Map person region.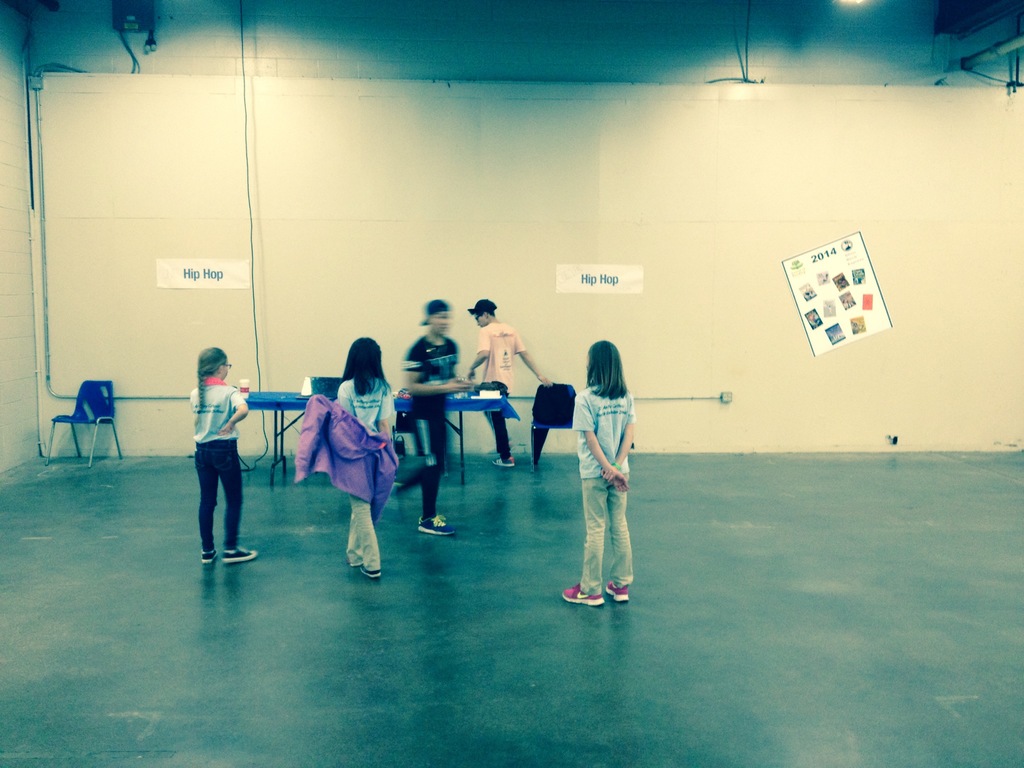
Mapped to left=398, top=296, right=468, bottom=537.
